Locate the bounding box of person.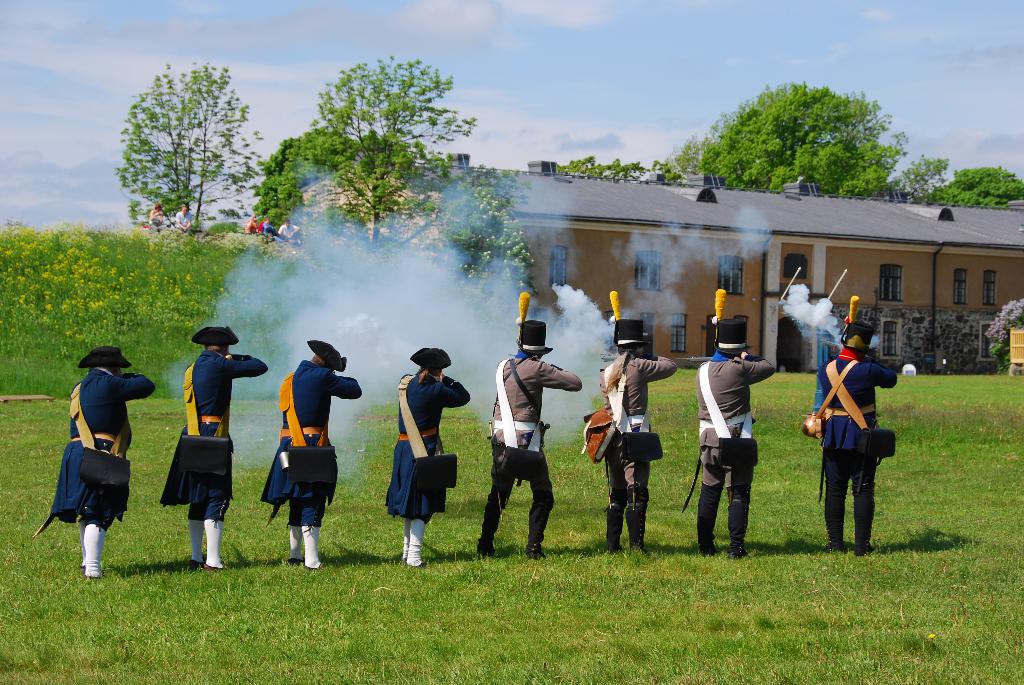
Bounding box: <bbox>54, 341, 152, 576</bbox>.
